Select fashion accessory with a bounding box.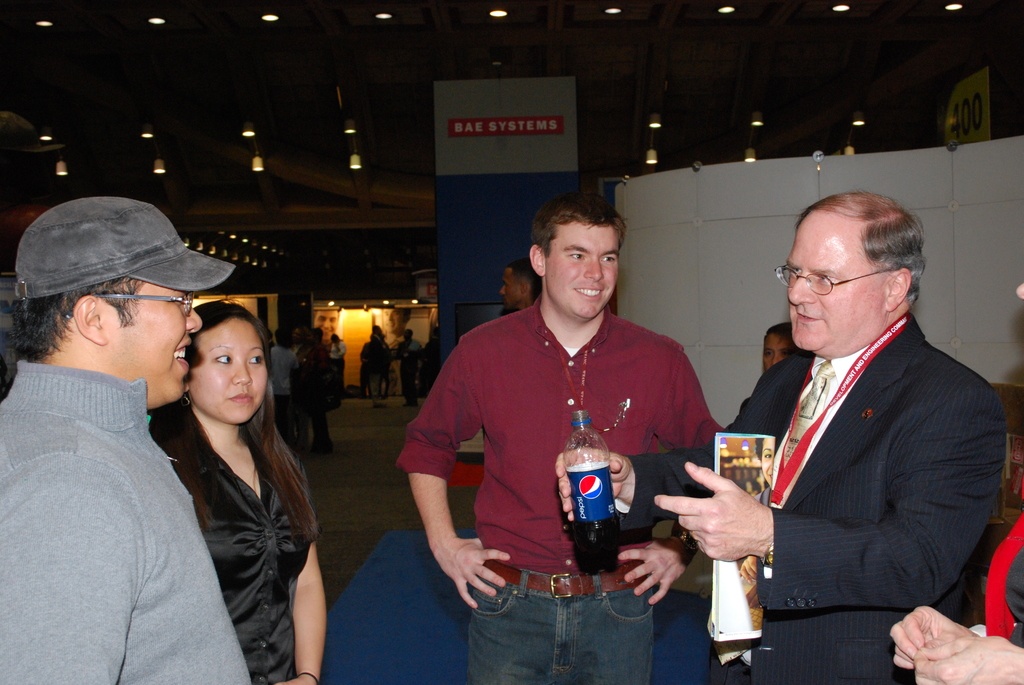
[177,390,193,407].
